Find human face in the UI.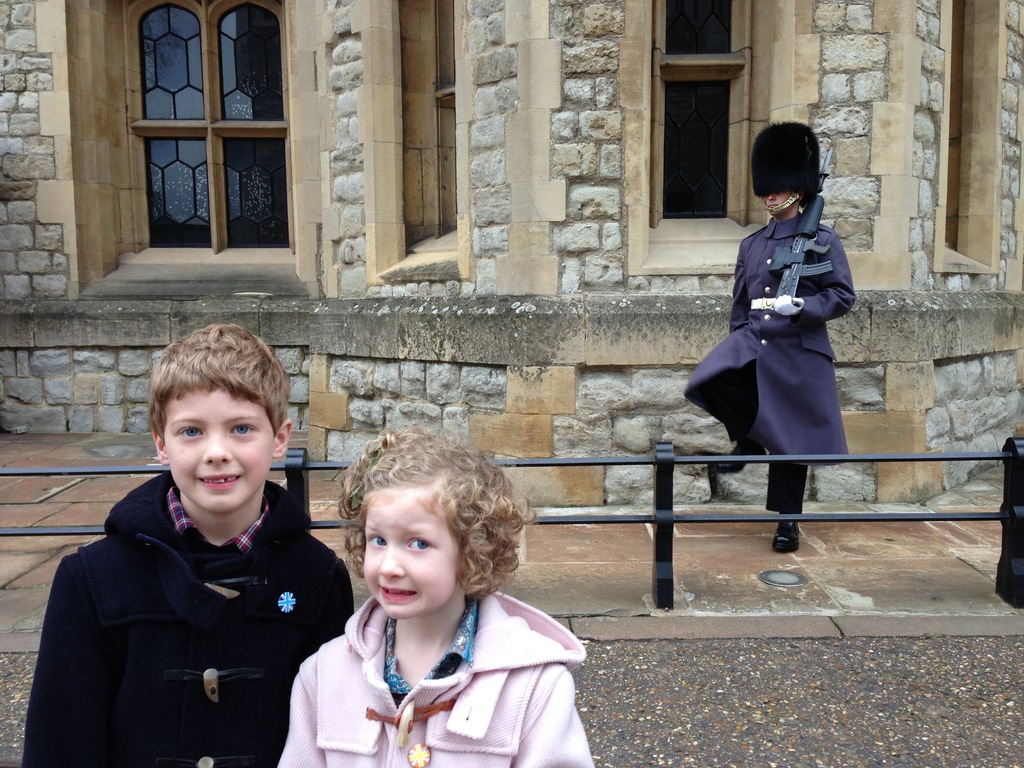
UI element at (364, 492, 459, 620).
